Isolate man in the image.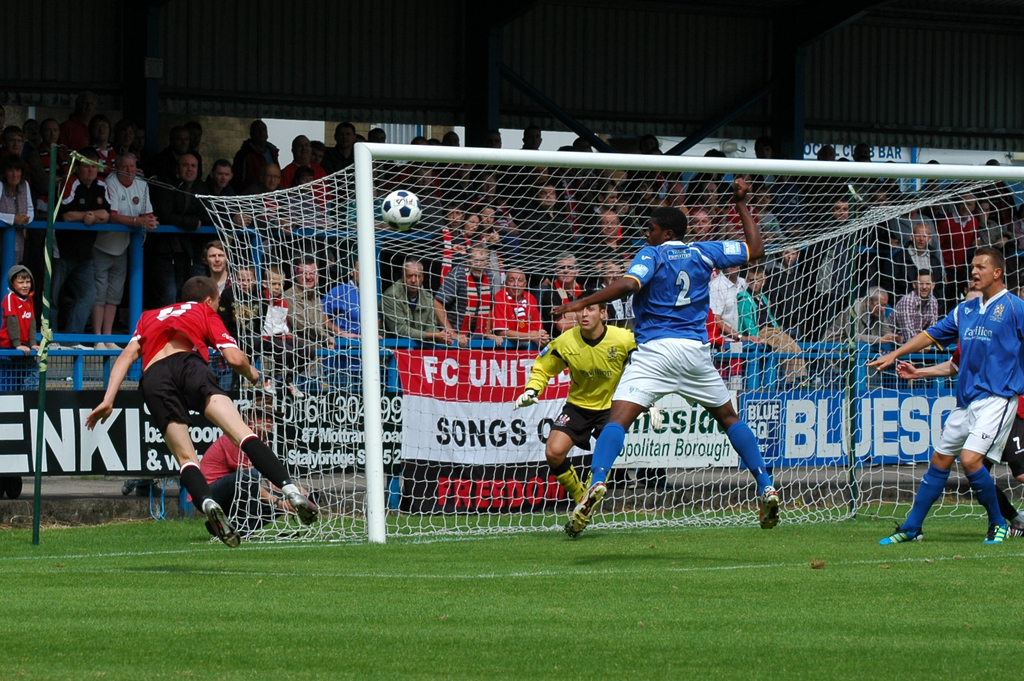
Isolated region: BBox(322, 122, 364, 179).
